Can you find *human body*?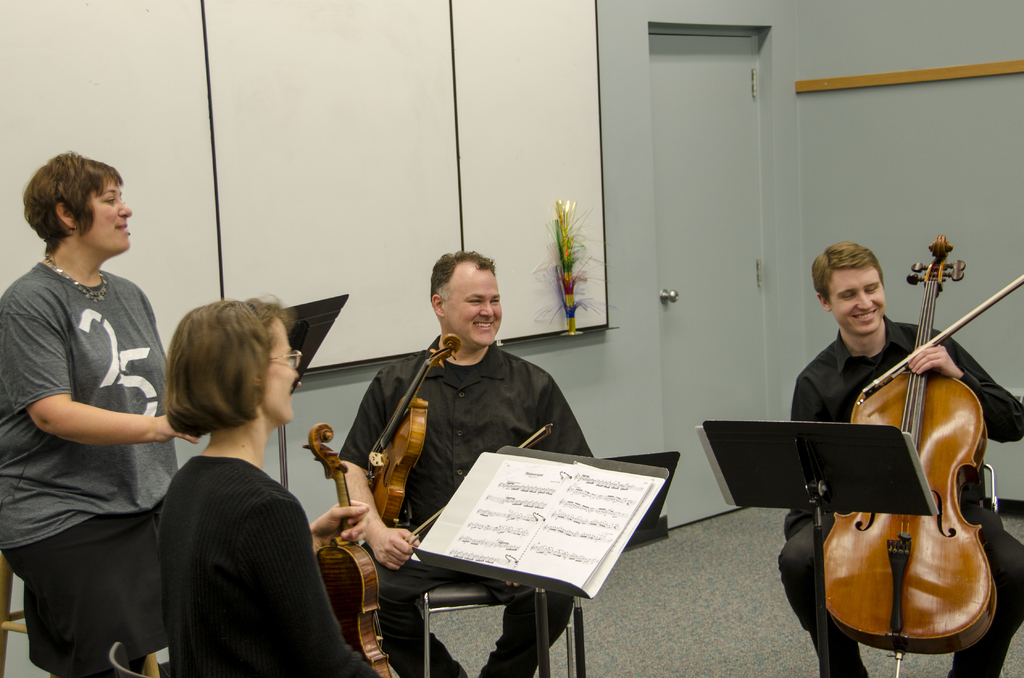
Yes, bounding box: pyautogui.locateOnScreen(161, 298, 383, 677).
